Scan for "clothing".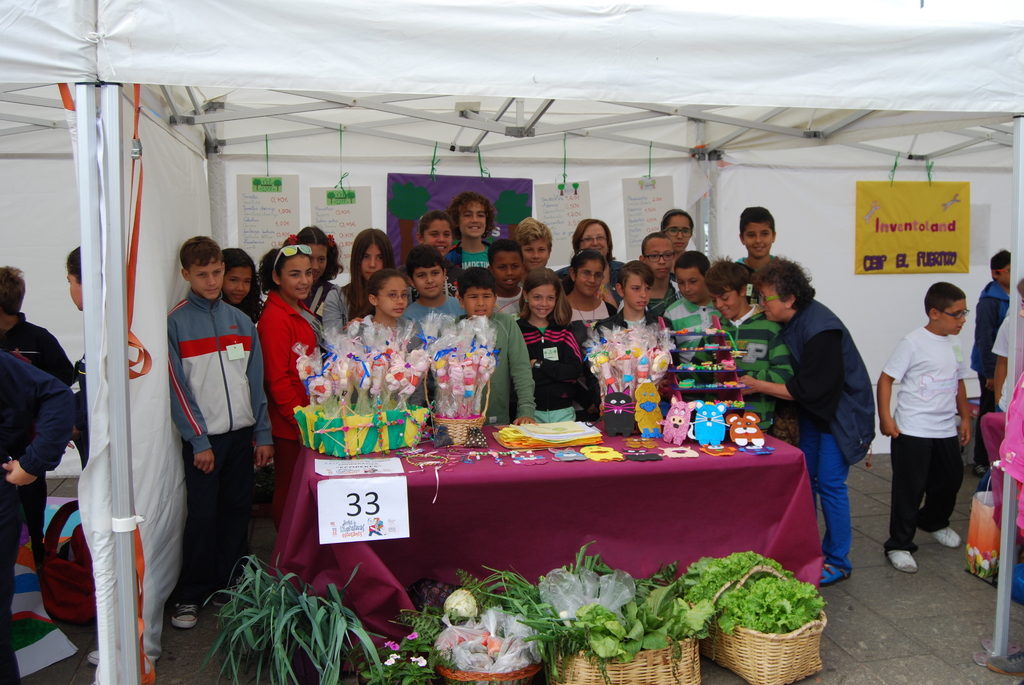
Scan result: detection(888, 290, 986, 557).
